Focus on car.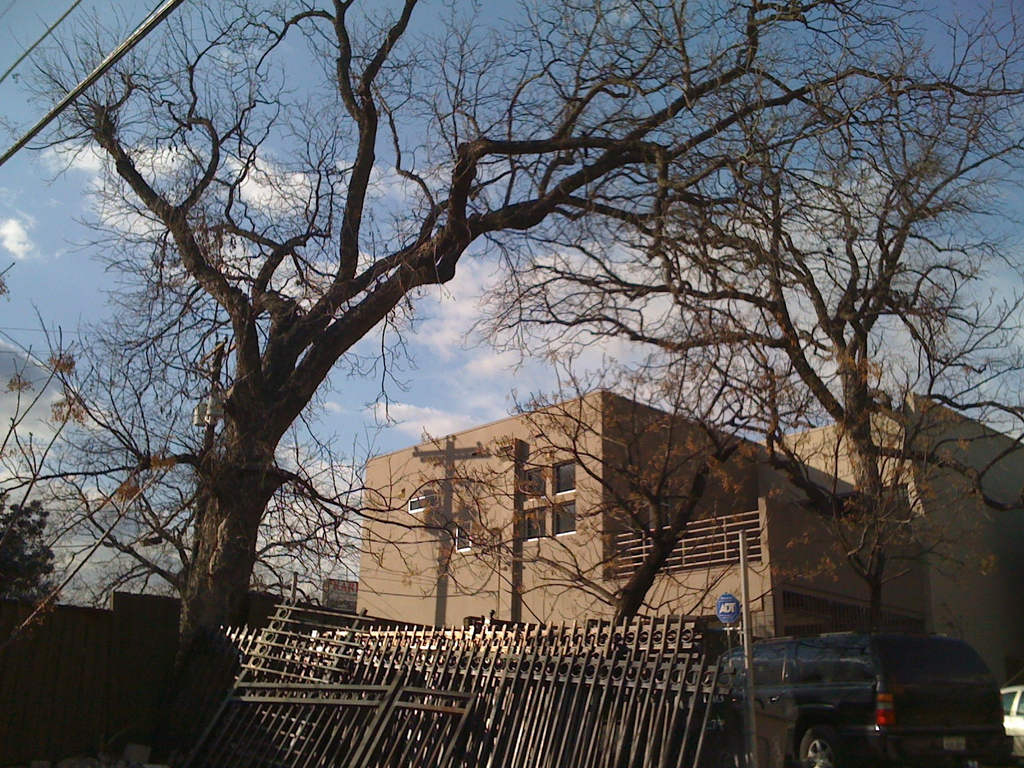
Focused at x1=718, y1=633, x2=1005, y2=767.
